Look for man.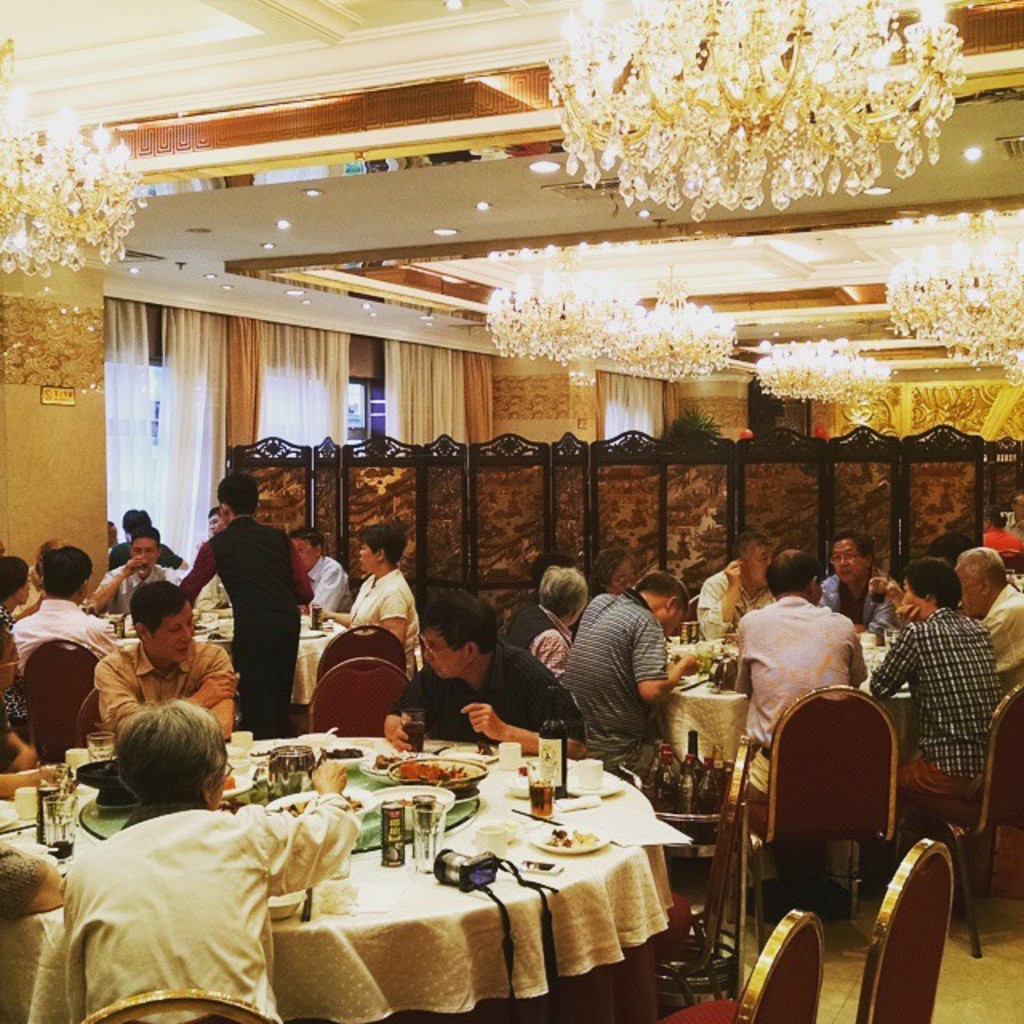
Found: [94, 581, 237, 734].
